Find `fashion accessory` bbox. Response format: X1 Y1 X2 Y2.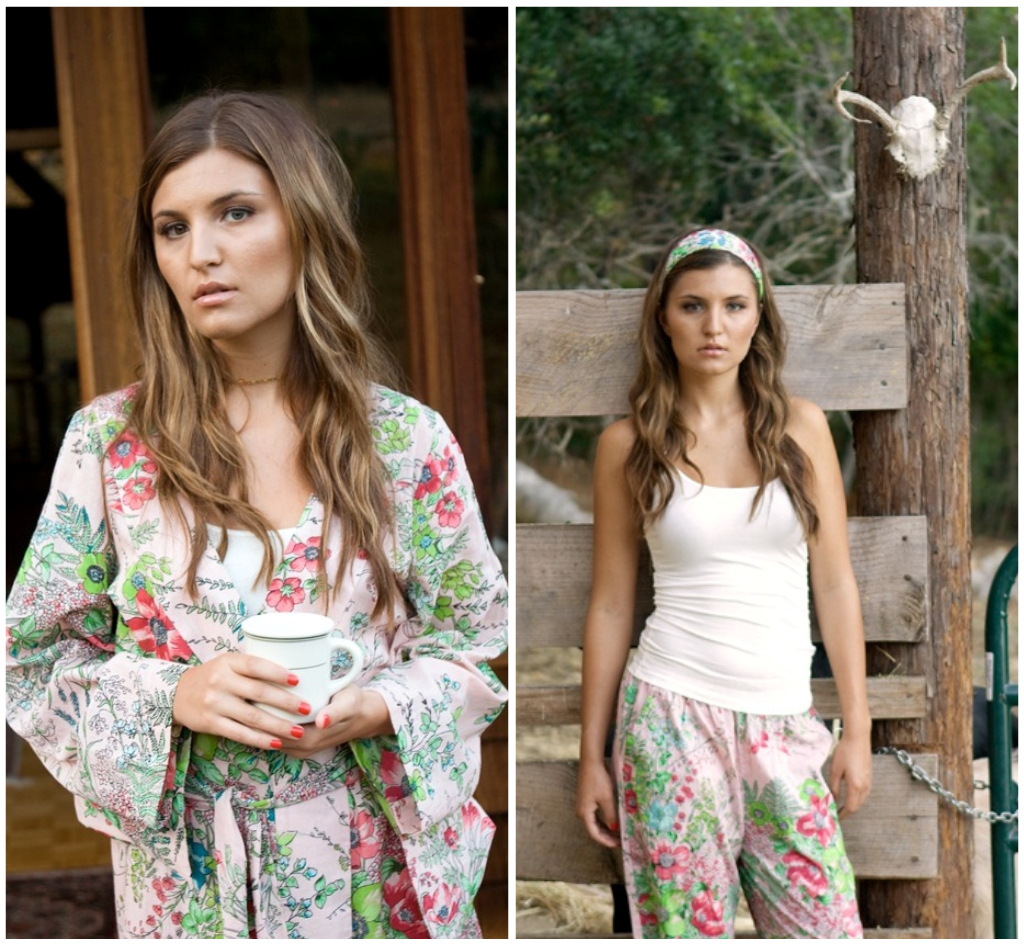
286 722 304 737.
